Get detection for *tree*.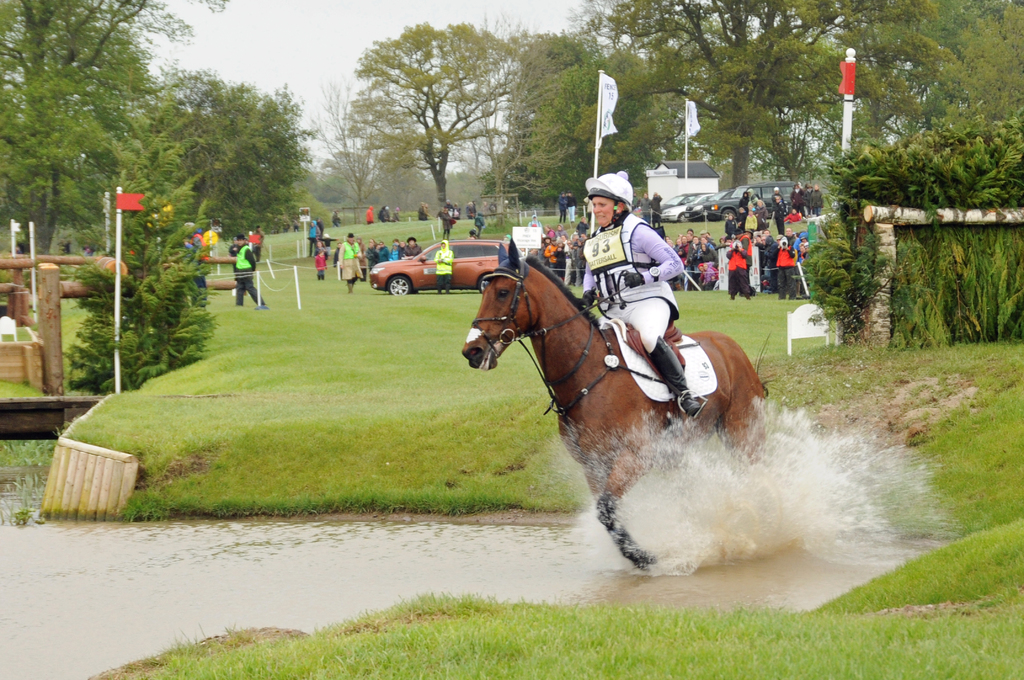
Detection: bbox=(299, 81, 433, 219).
